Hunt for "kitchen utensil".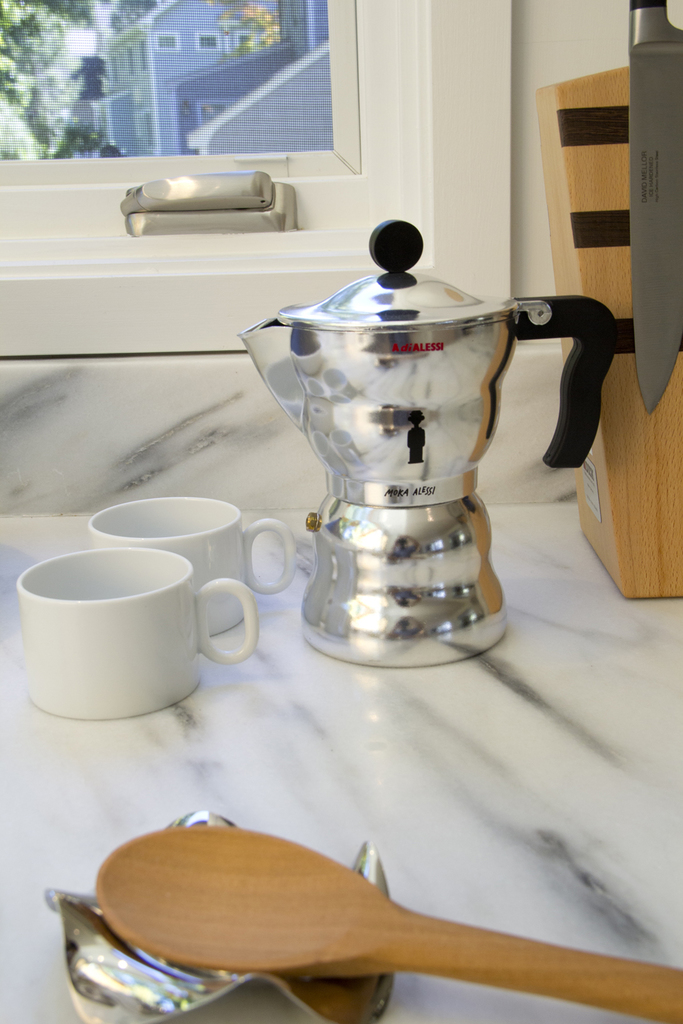
Hunted down at rect(95, 823, 682, 1023).
